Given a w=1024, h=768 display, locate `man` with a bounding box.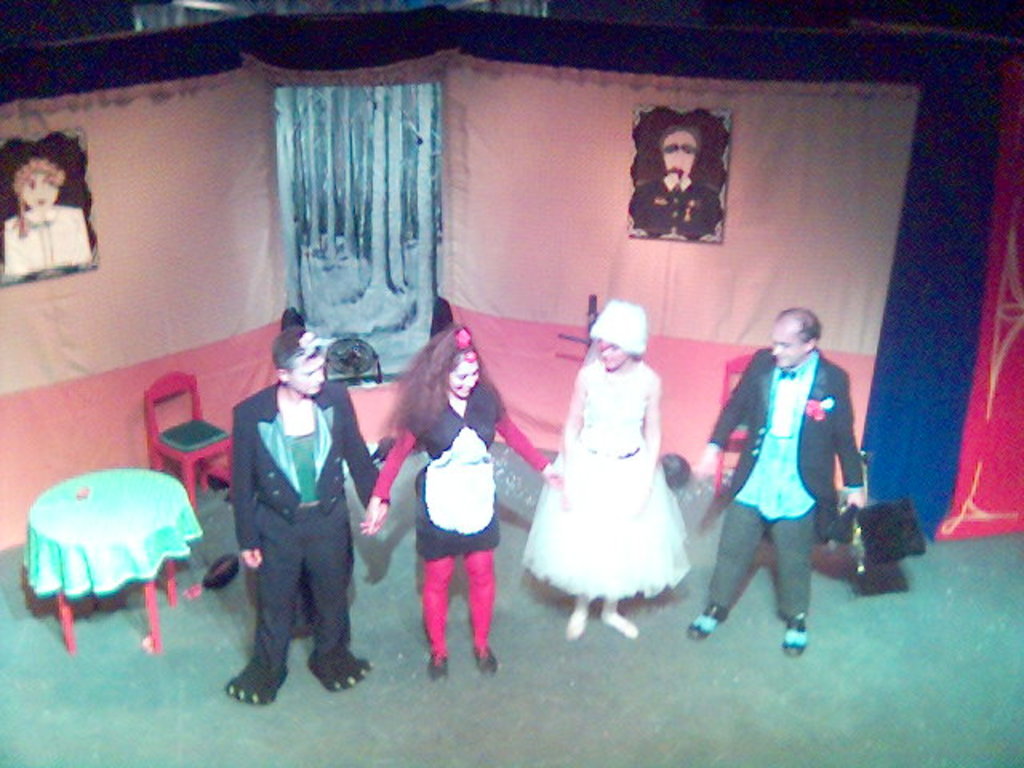
Located: x1=224, y1=325, x2=376, y2=698.
